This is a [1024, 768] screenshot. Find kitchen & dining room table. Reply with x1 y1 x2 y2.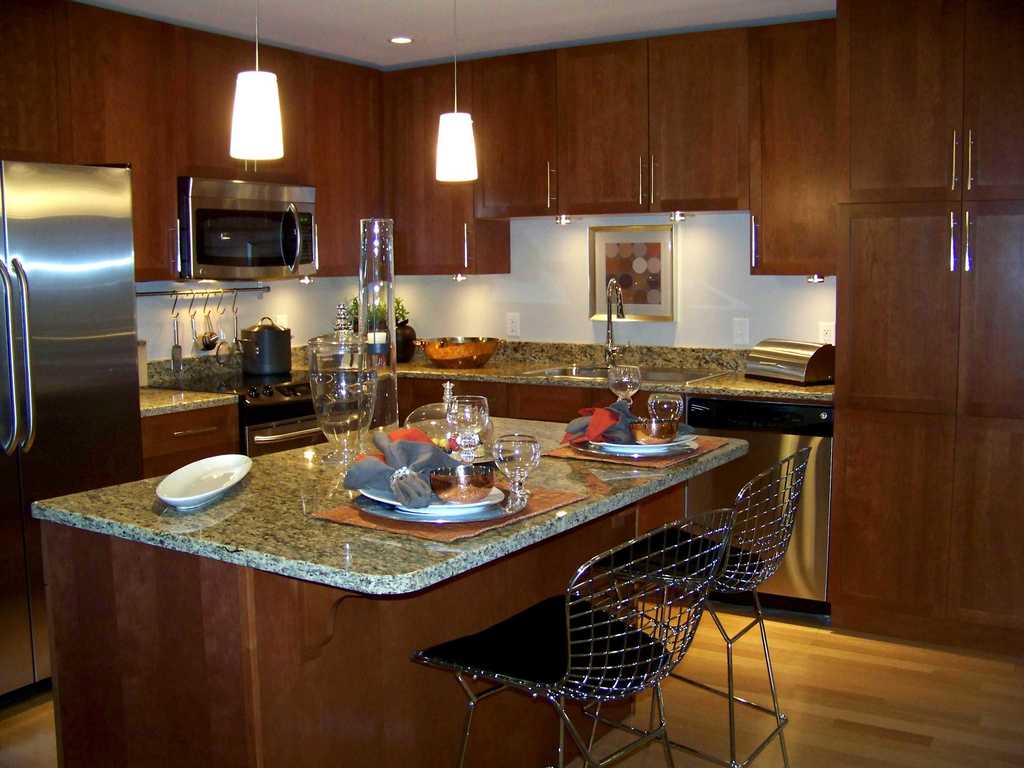
19 309 824 760.
